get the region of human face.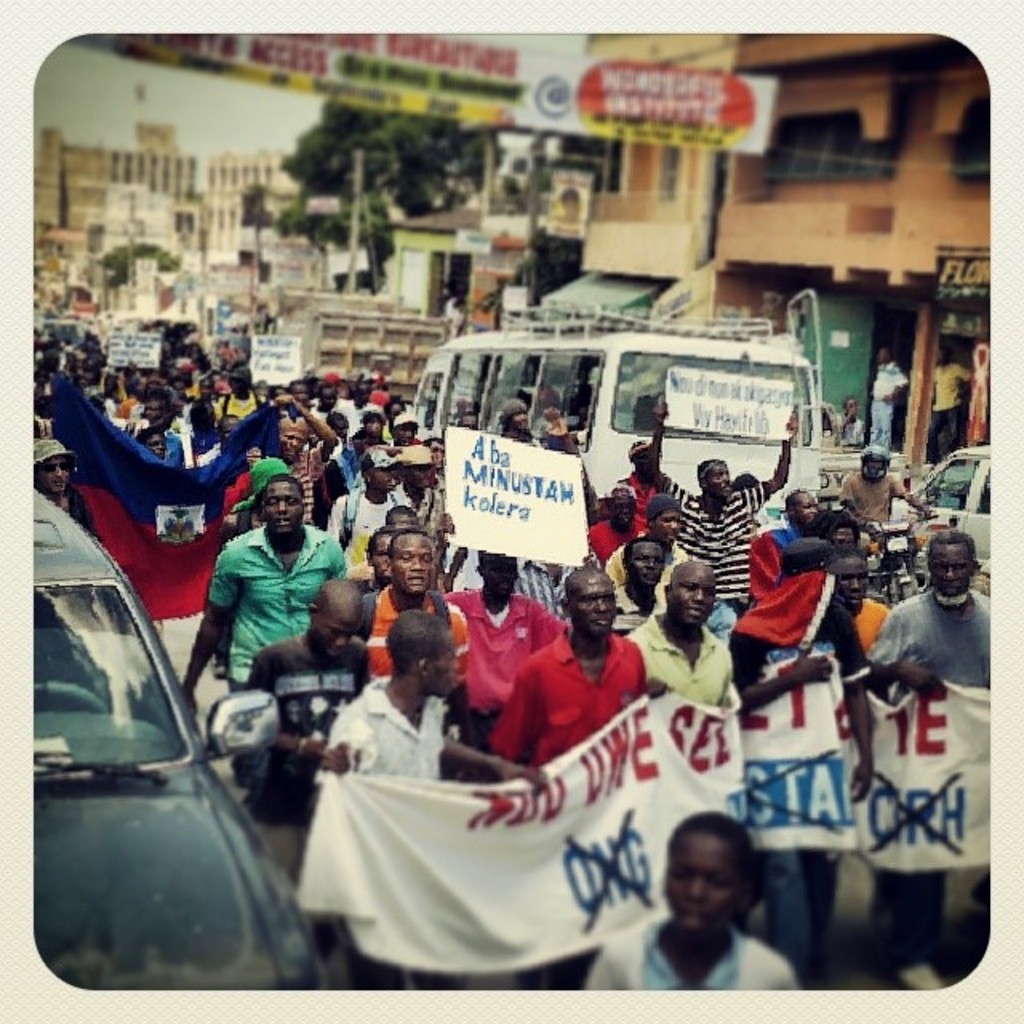
l=654, t=512, r=682, b=547.
